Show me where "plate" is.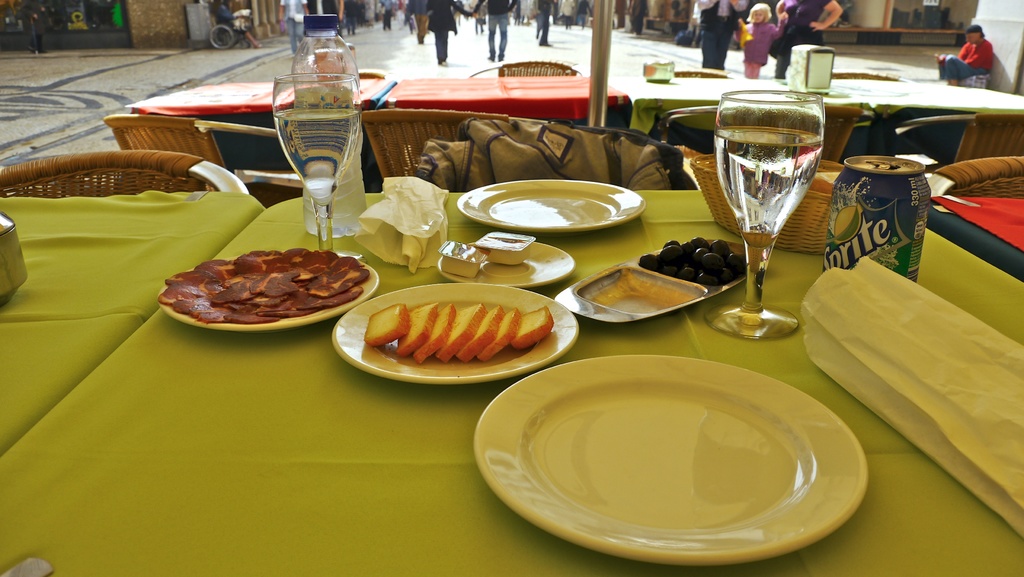
"plate" is at (left=436, top=241, right=576, bottom=291).
